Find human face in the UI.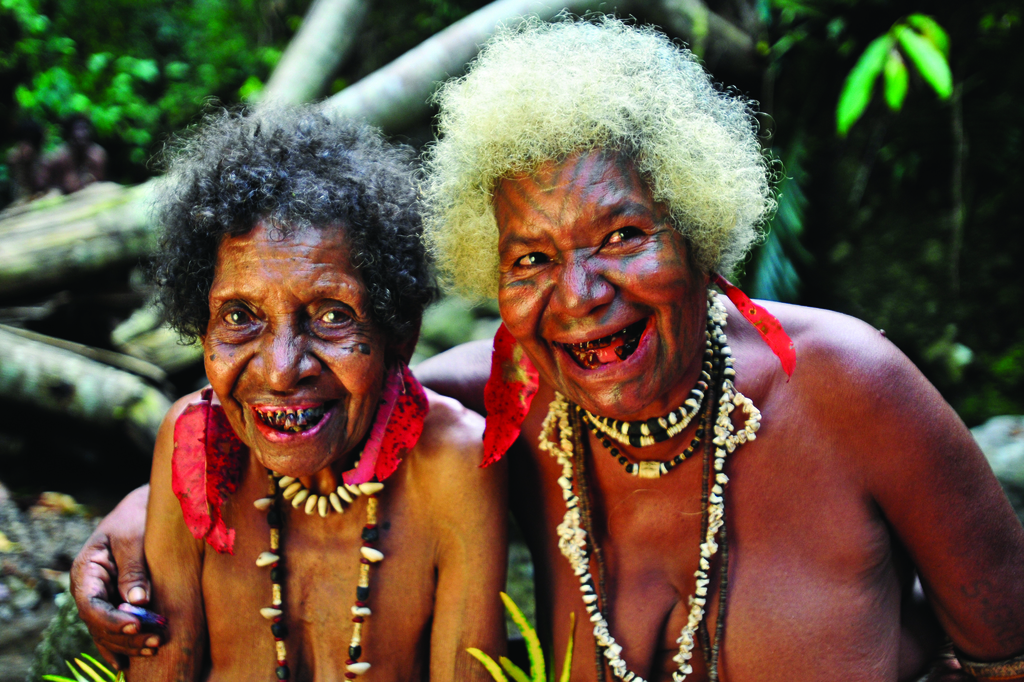
UI element at region(496, 156, 698, 419).
